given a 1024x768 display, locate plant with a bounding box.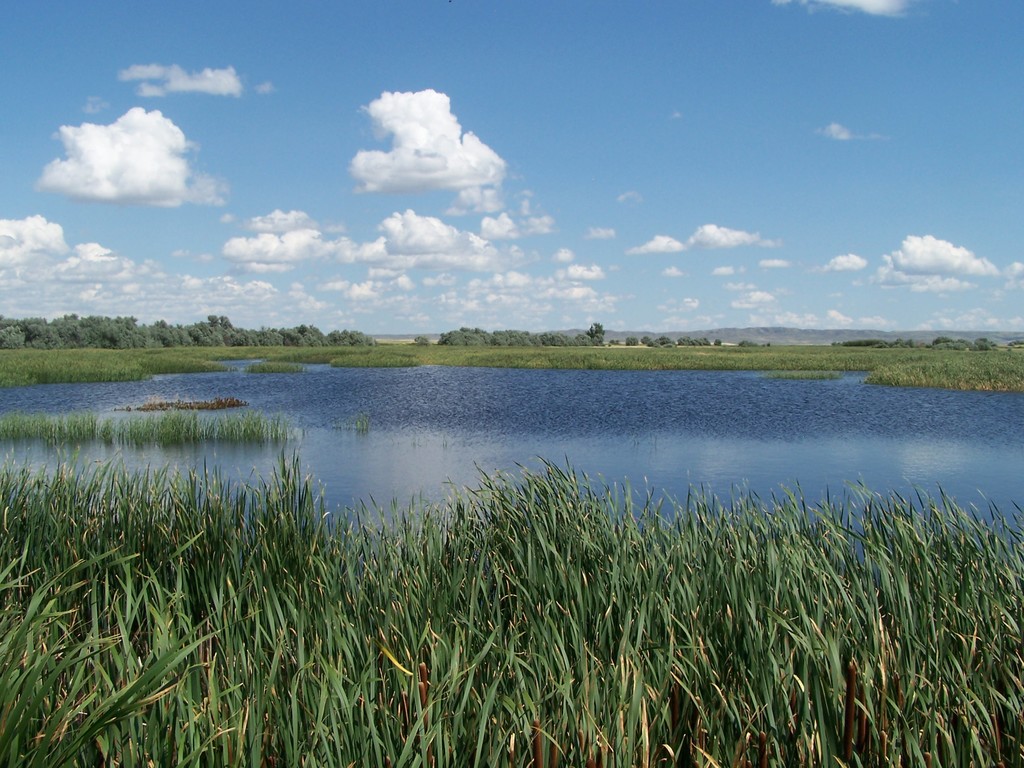
Located: bbox(351, 405, 388, 435).
